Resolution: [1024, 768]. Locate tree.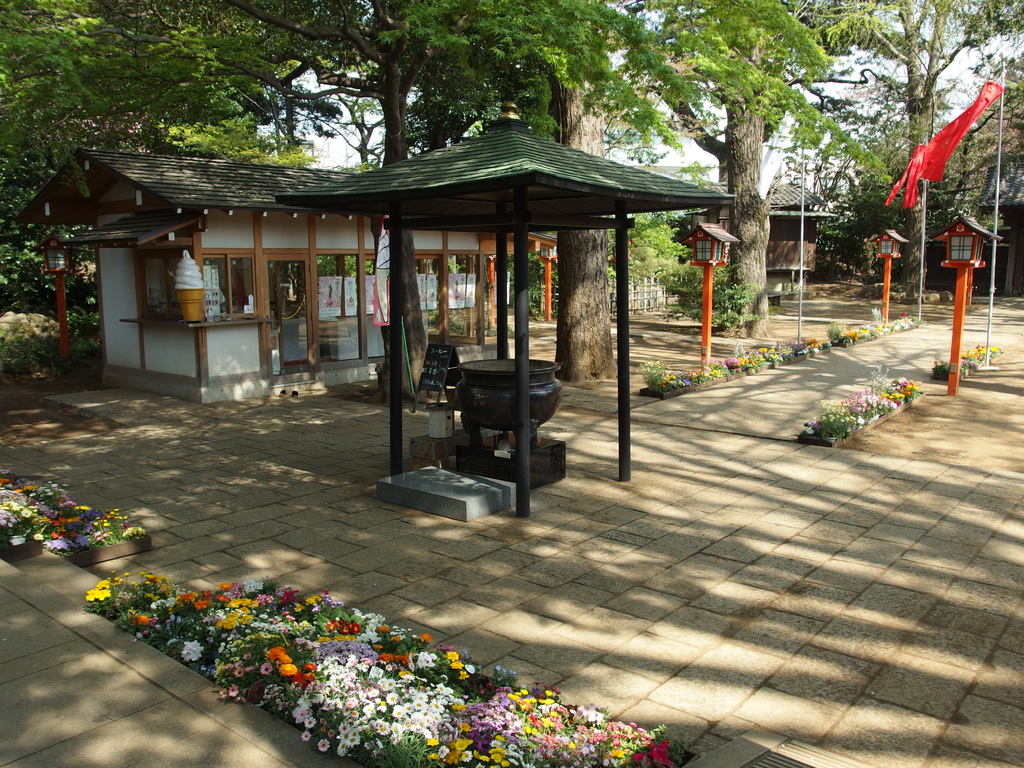
bbox=[0, 0, 257, 227].
